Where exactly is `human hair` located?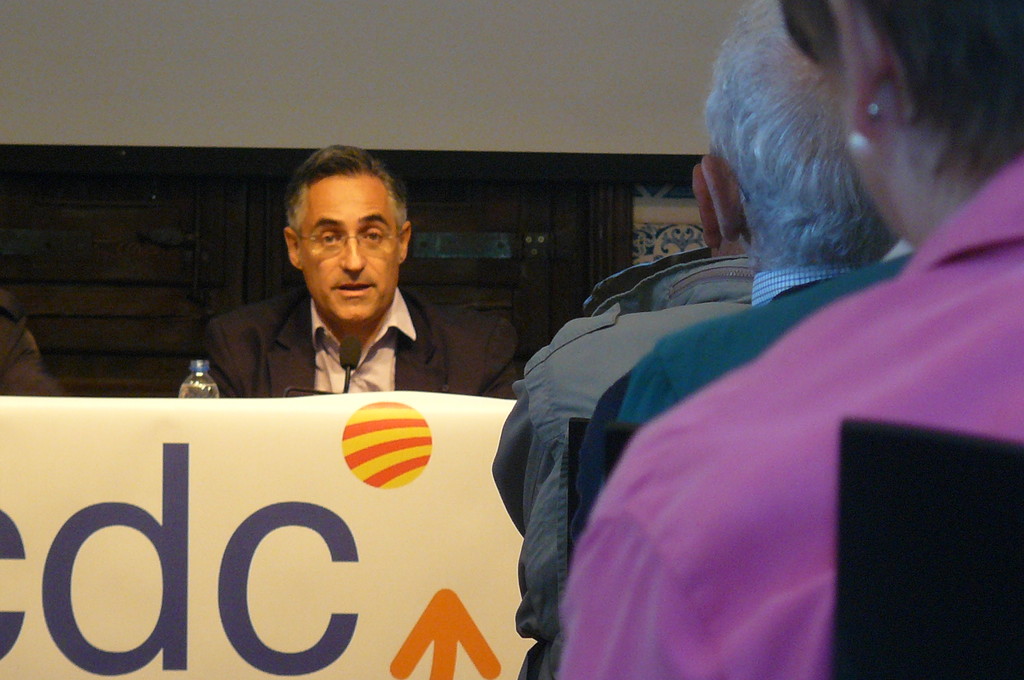
Its bounding box is bbox(703, 0, 901, 277).
